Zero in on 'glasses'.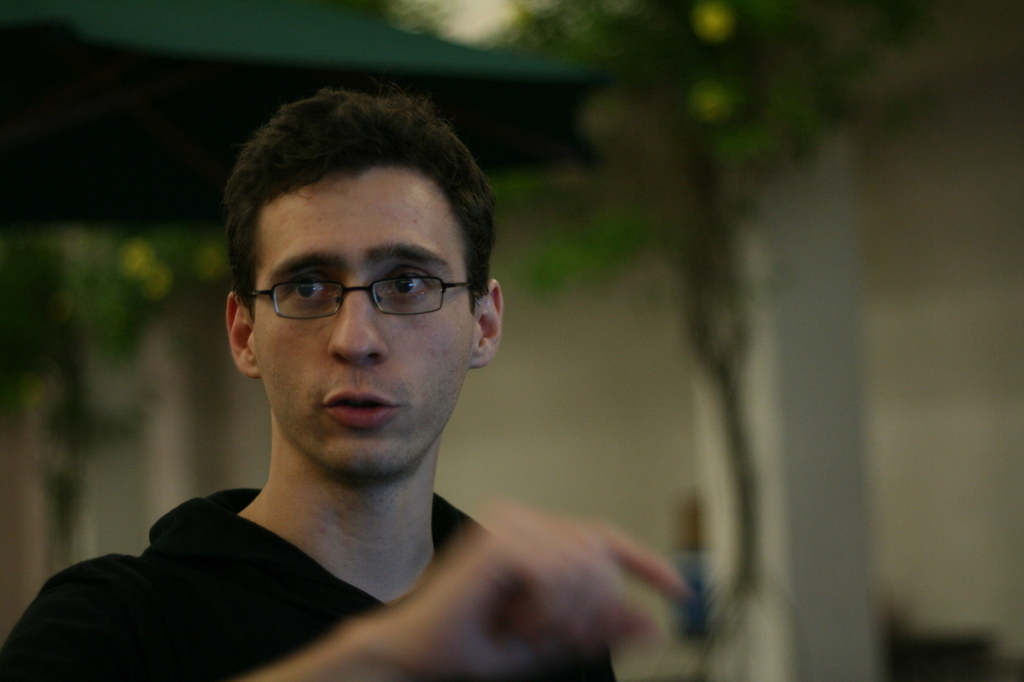
Zeroed in: (left=250, top=276, right=470, bottom=325).
